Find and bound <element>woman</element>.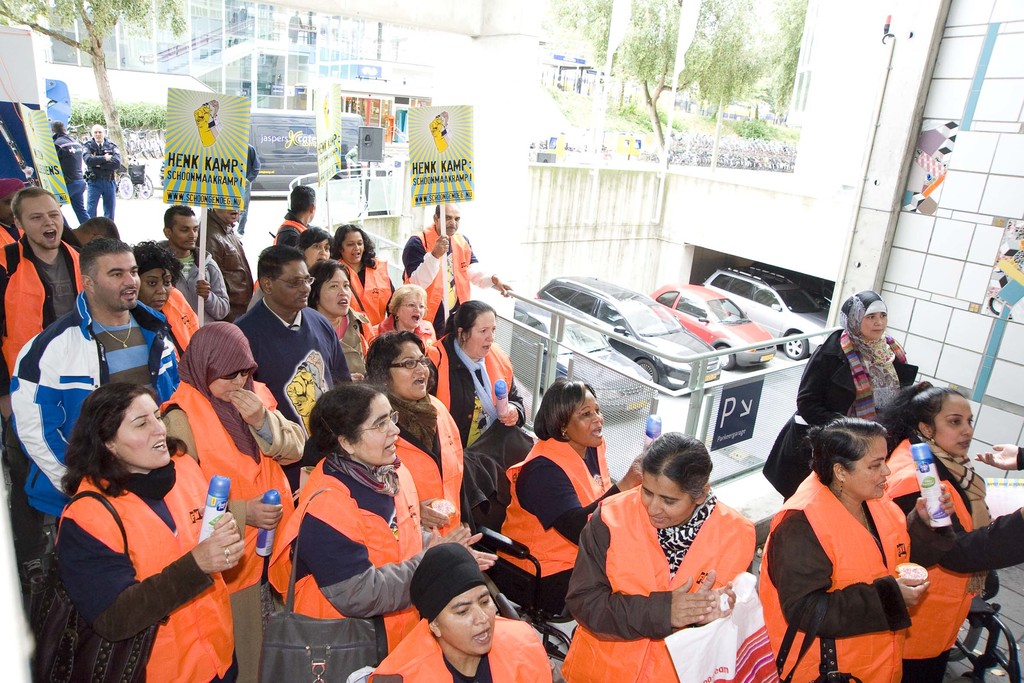
Bound: crop(295, 226, 333, 274).
